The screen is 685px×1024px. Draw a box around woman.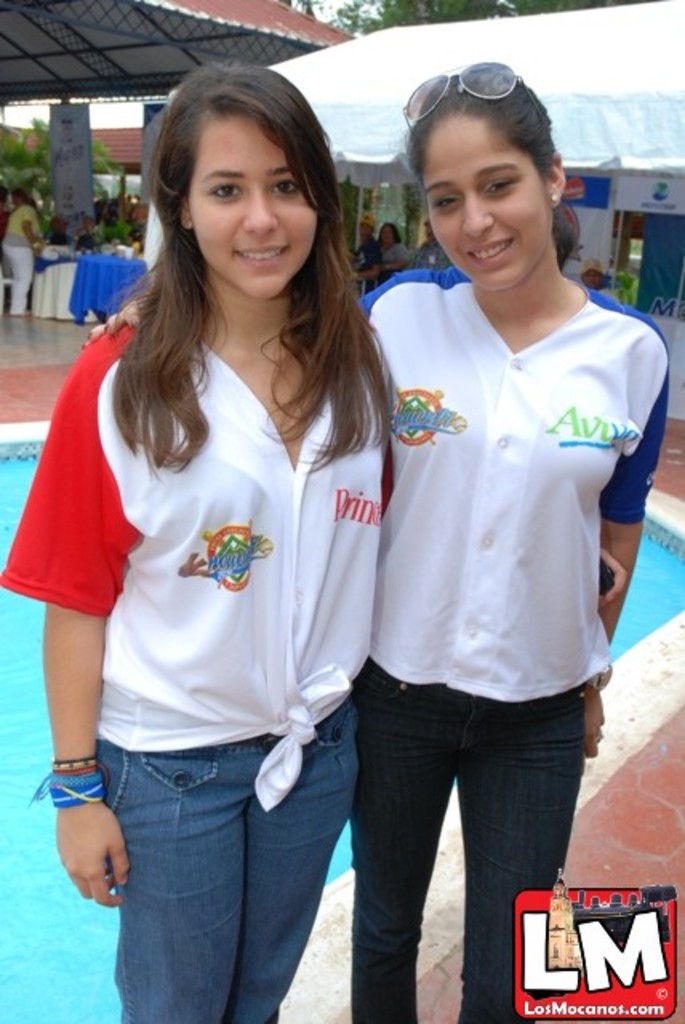
select_region(77, 54, 672, 1022).
